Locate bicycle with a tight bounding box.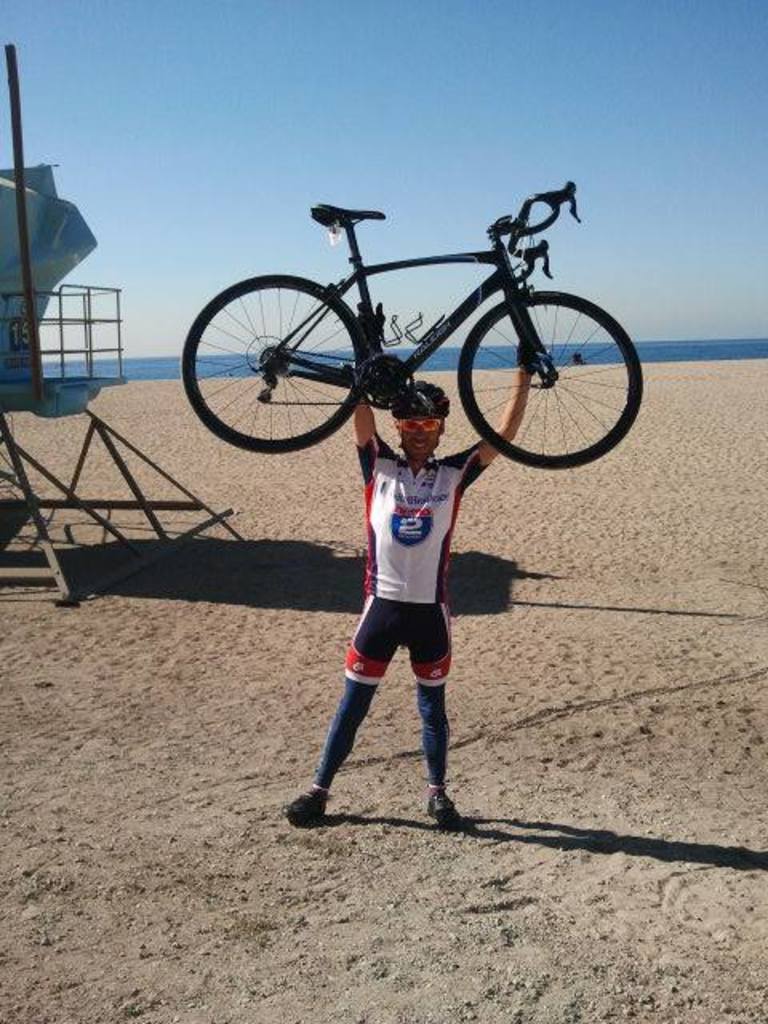
bbox=(181, 181, 653, 482).
